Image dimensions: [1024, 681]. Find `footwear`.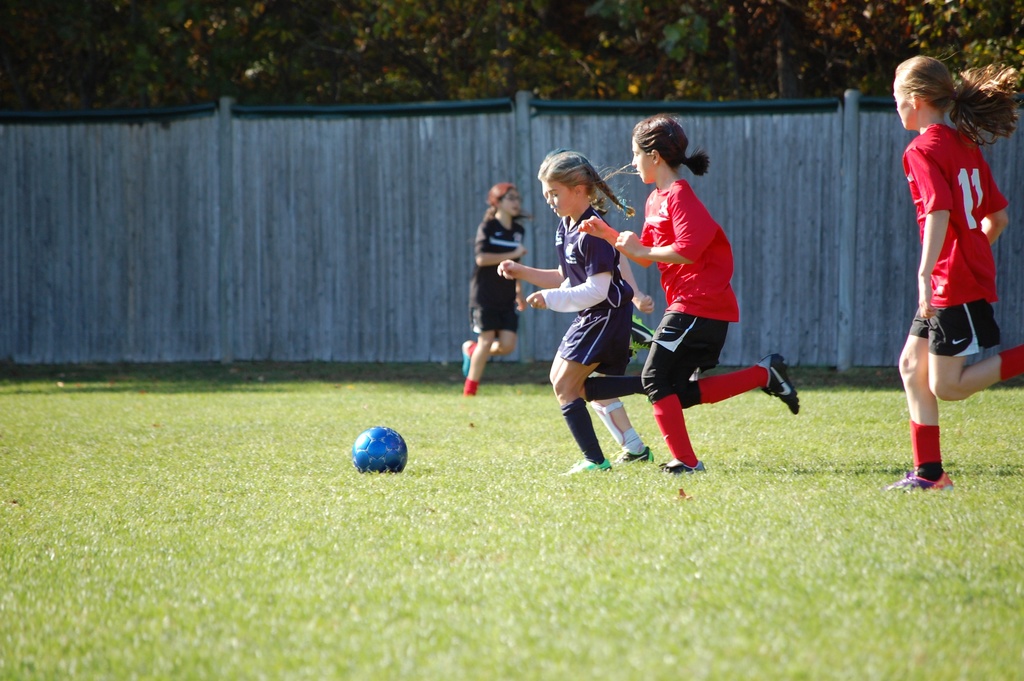
{"left": 461, "top": 341, "right": 476, "bottom": 376}.
